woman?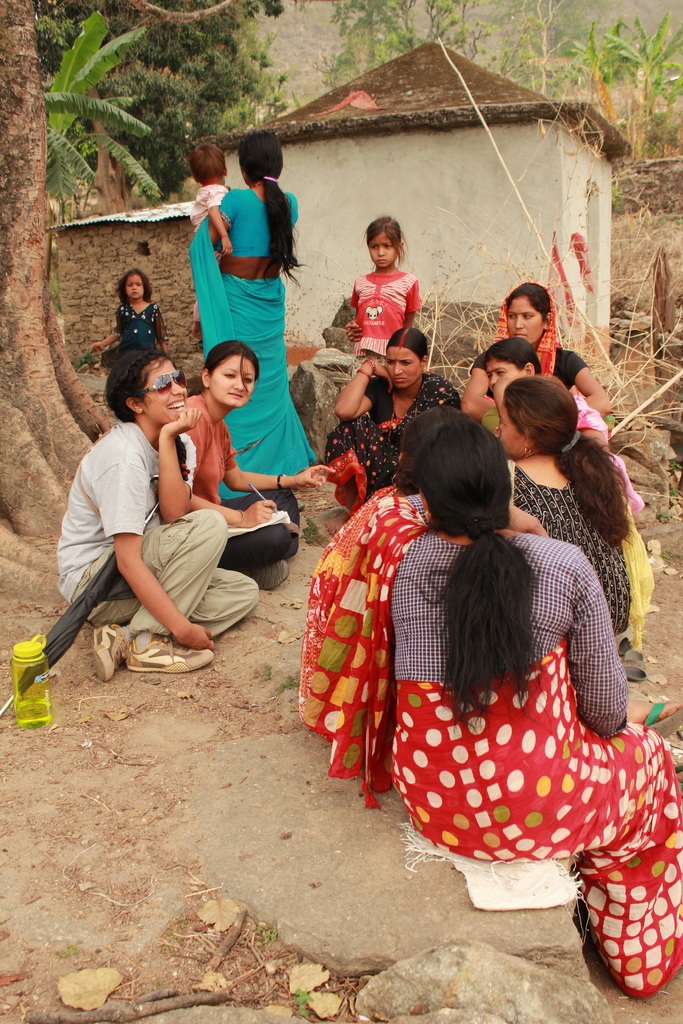
(374, 392, 467, 498)
